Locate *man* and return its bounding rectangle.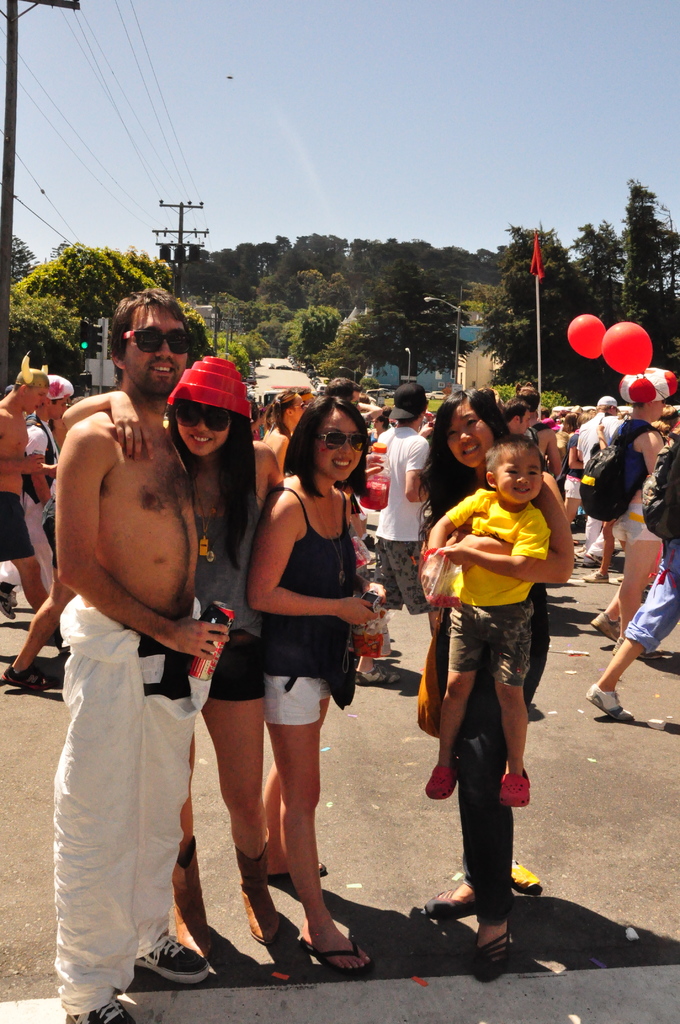
bbox(27, 329, 235, 1010).
